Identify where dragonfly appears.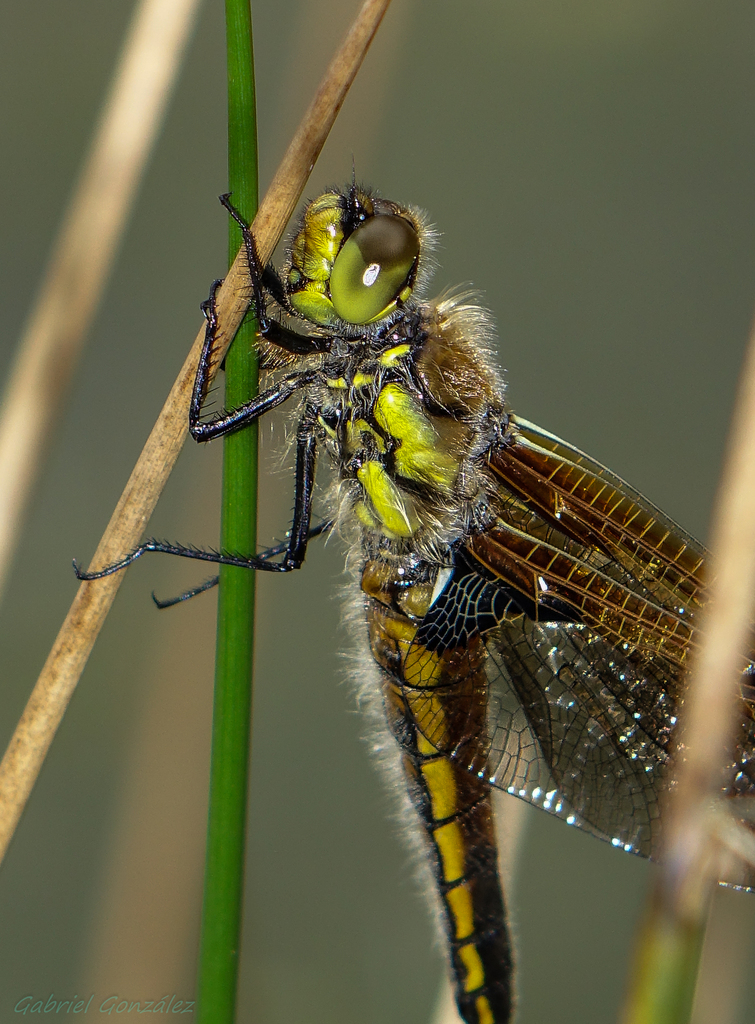
Appears at [77,189,754,1023].
